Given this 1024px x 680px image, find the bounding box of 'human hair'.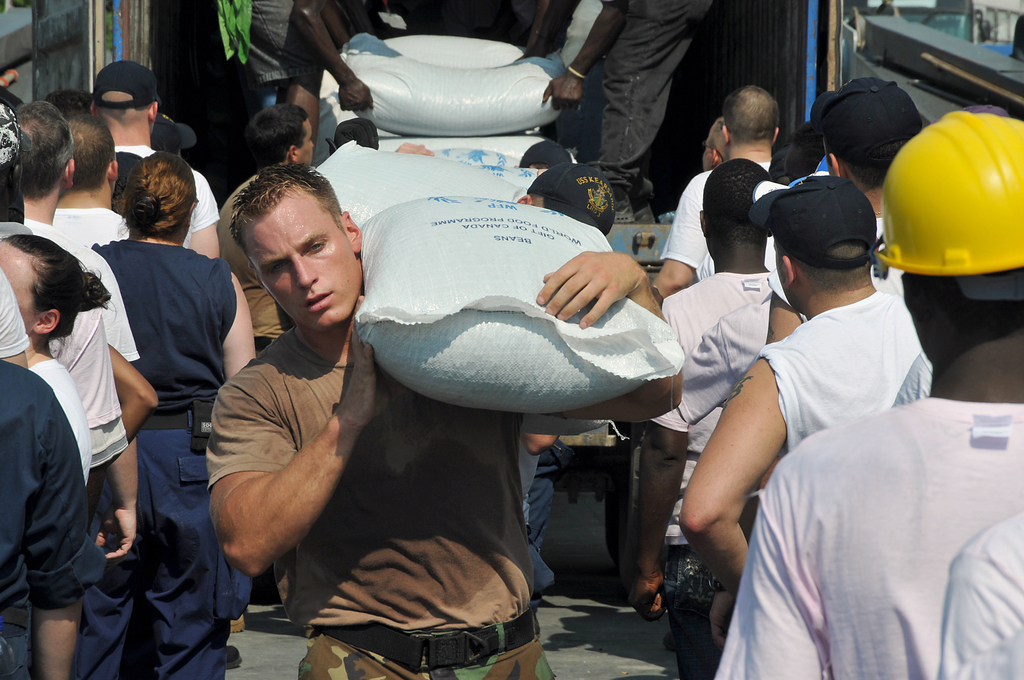
63 111 116 189.
